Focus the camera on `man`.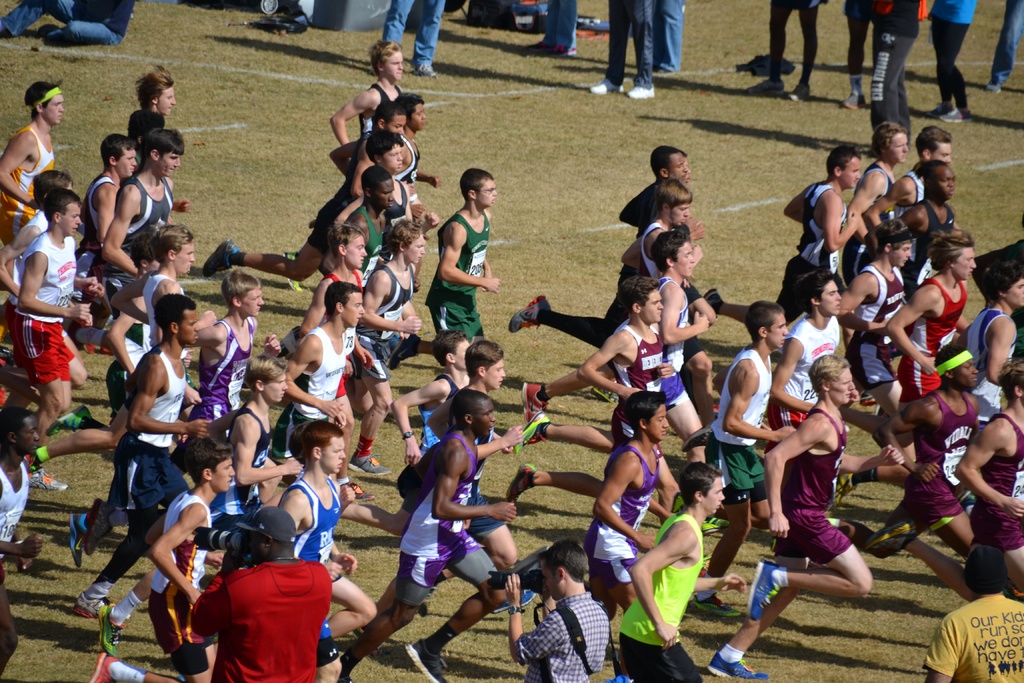
Focus region: bbox(530, 0, 572, 56).
